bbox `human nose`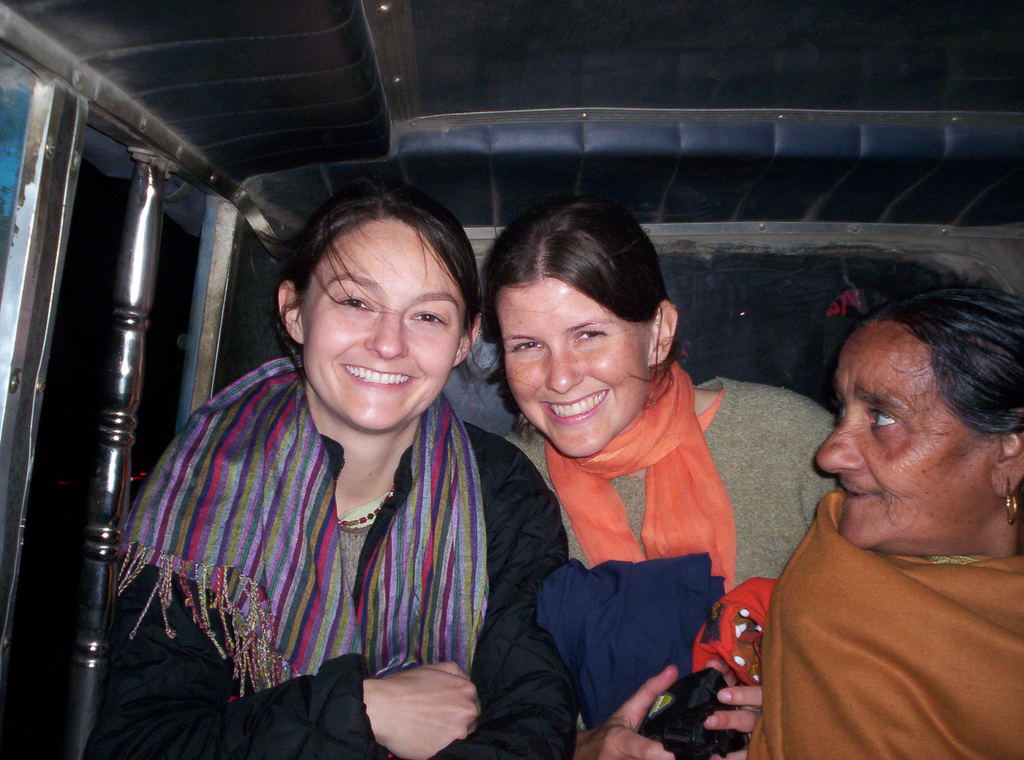
{"x1": 808, "y1": 411, "x2": 866, "y2": 479}
